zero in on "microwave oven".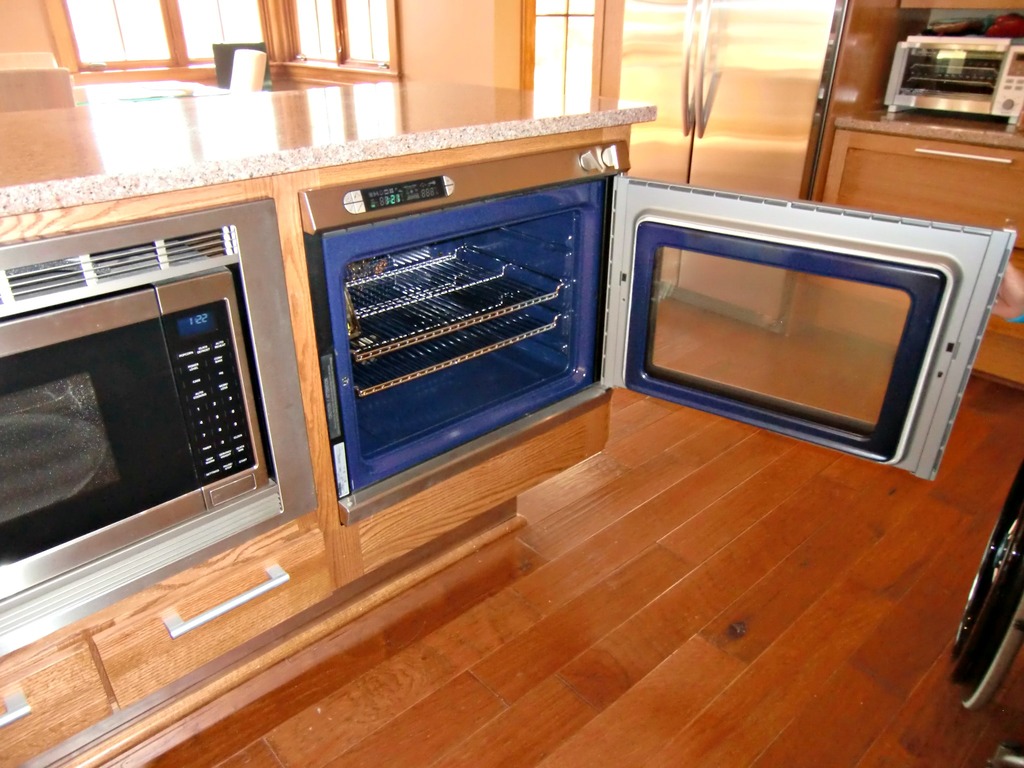
Zeroed in: (0, 299, 269, 577).
